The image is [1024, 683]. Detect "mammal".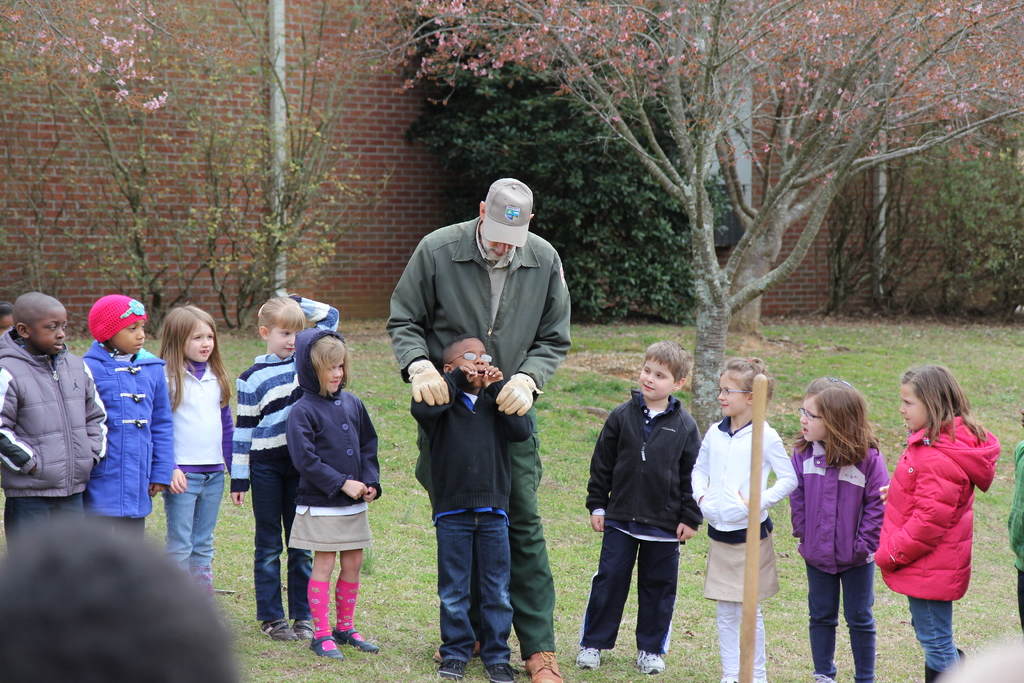
Detection: rect(864, 366, 1004, 682).
